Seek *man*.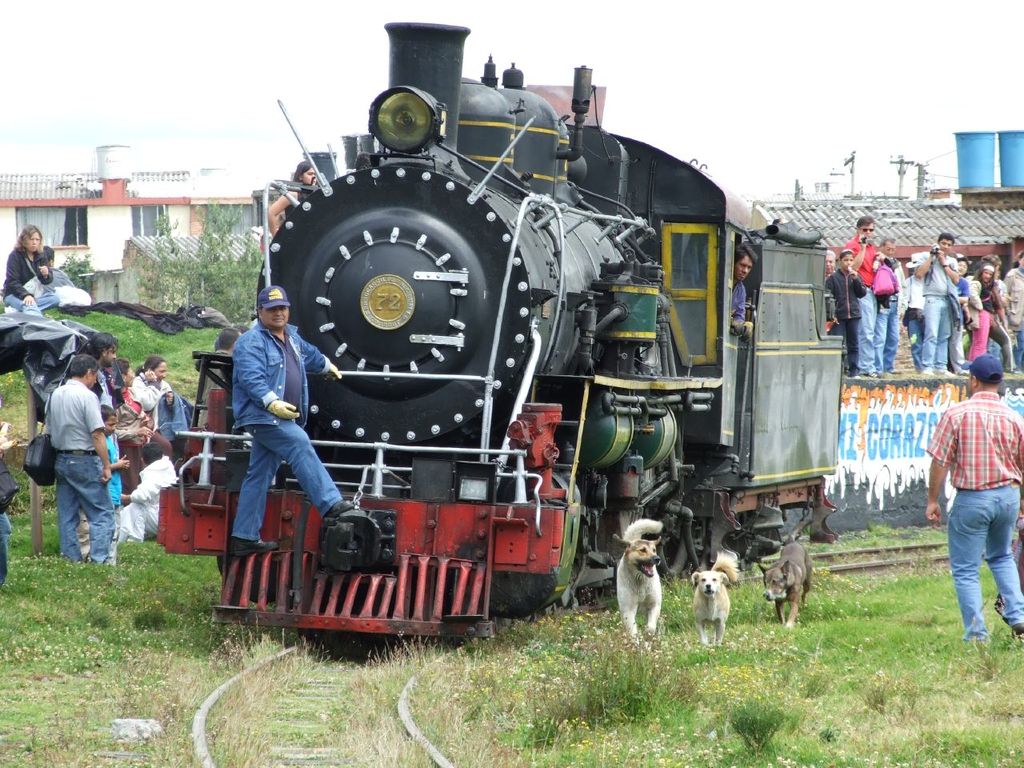
<bbox>42, 354, 116, 563</bbox>.
